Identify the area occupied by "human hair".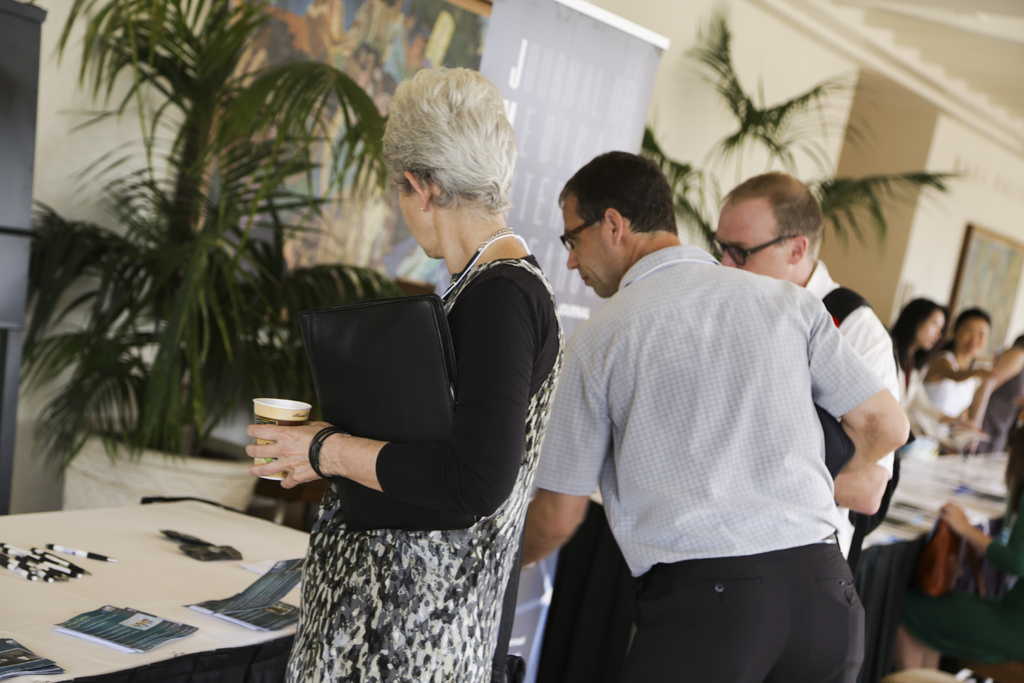
Area: x1=888, y1=298, x2=950, y2=375.
